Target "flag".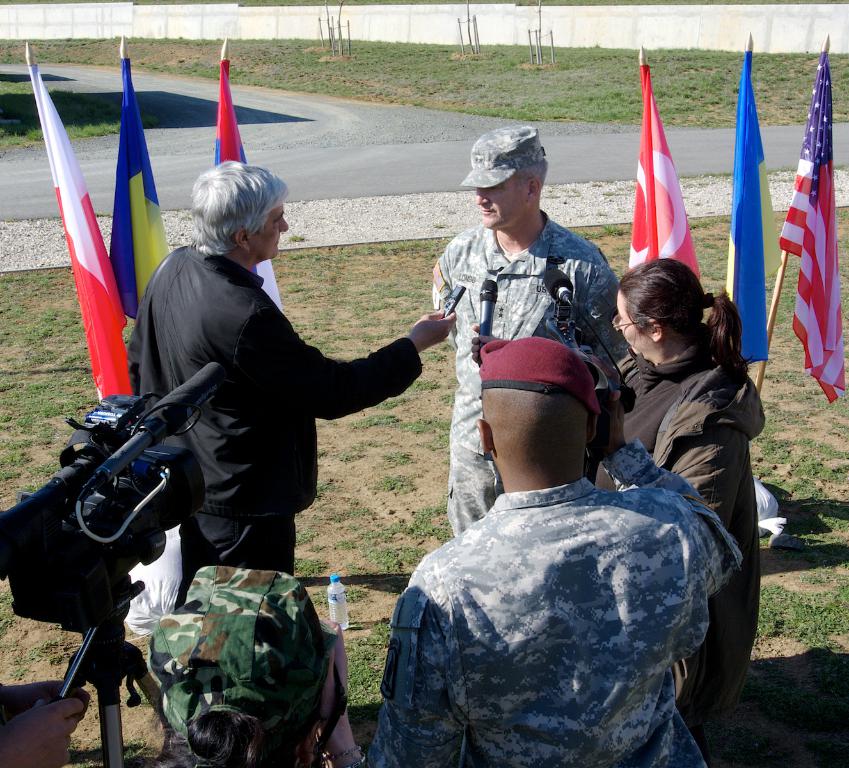
Target region: bbox=(22, 54, 136, 399).
